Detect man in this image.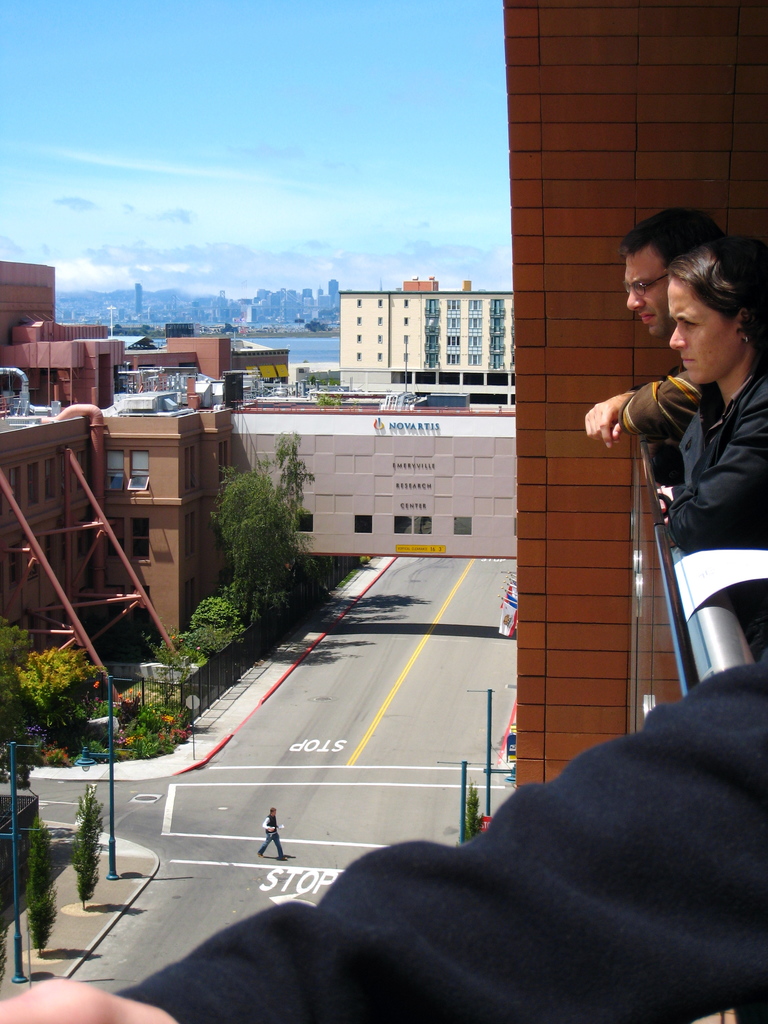
Detection: rect(580, 199, 708, 482).
